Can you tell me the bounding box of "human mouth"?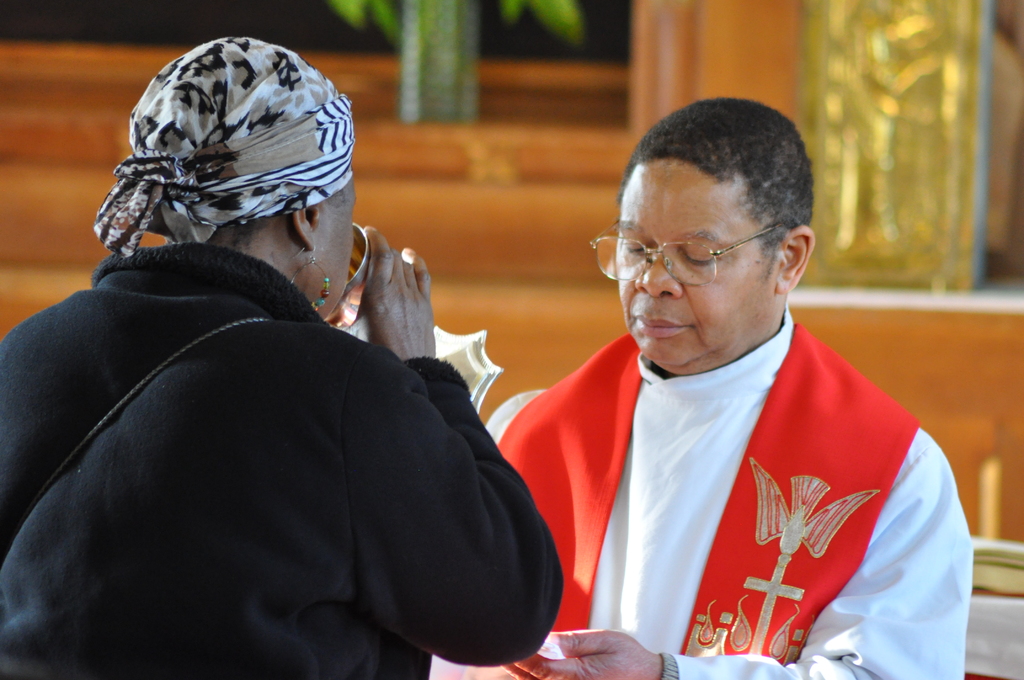
635, 316, 691, 338.
